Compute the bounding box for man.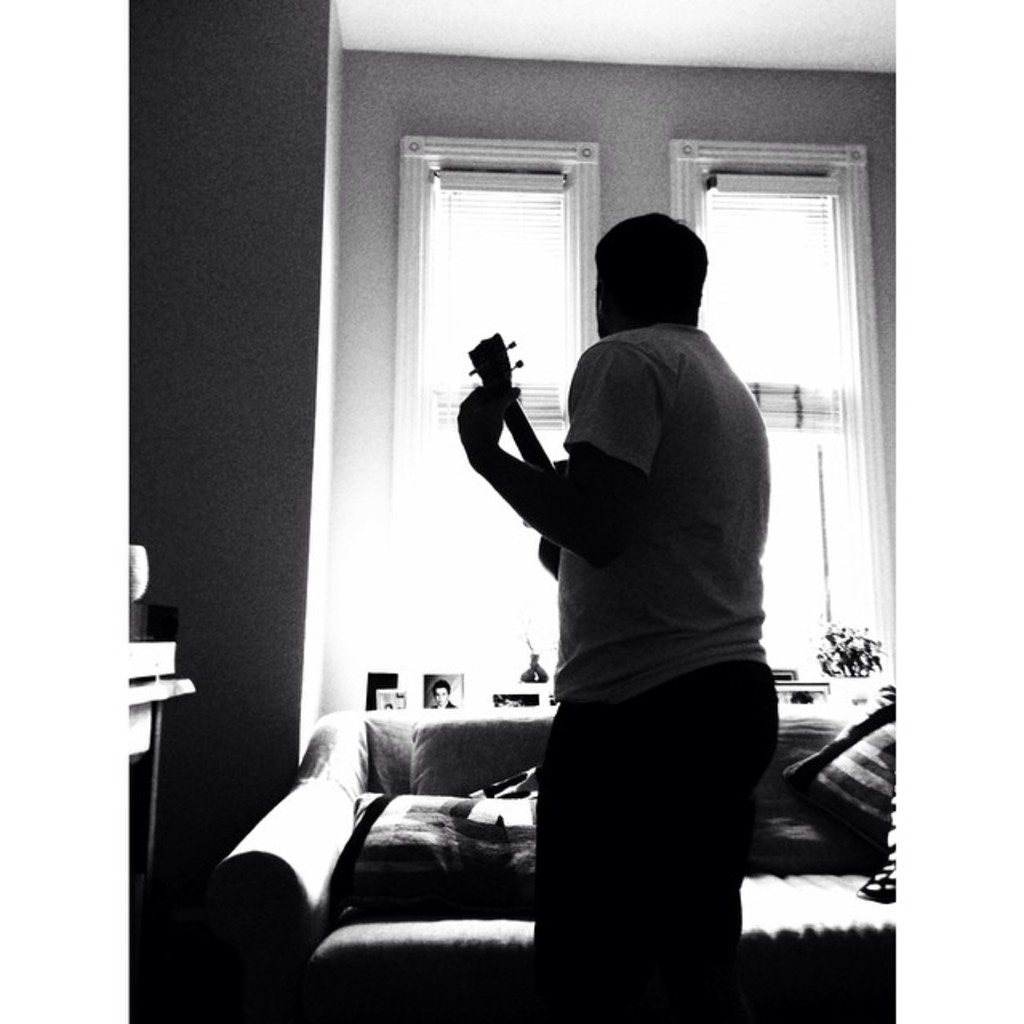
crop(458, 194, 811, 987).
